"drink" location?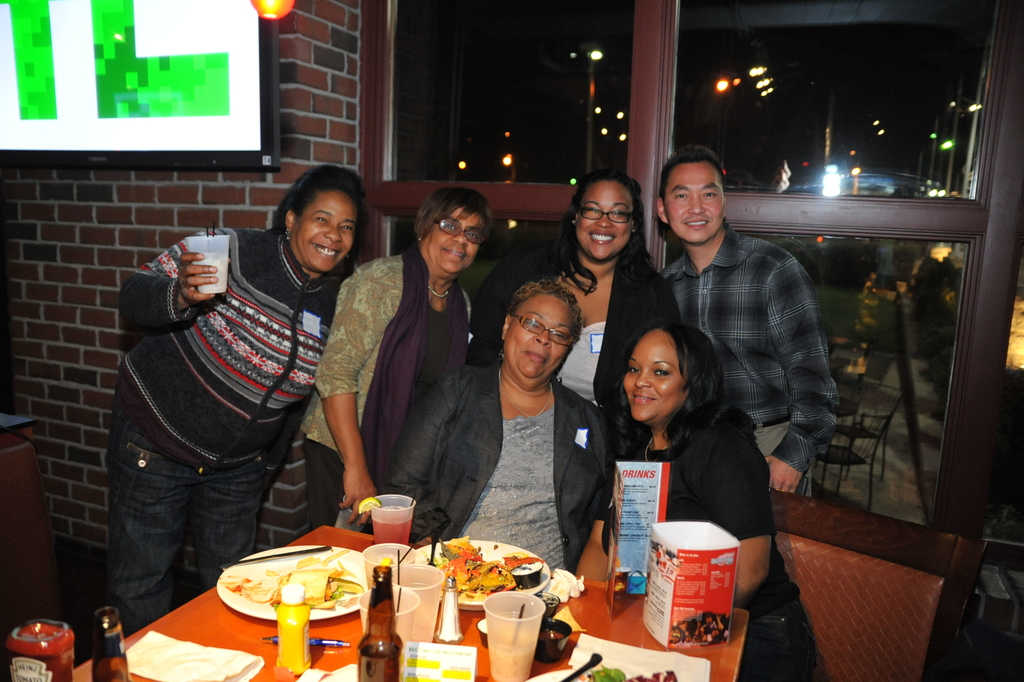
356:644:403:681
